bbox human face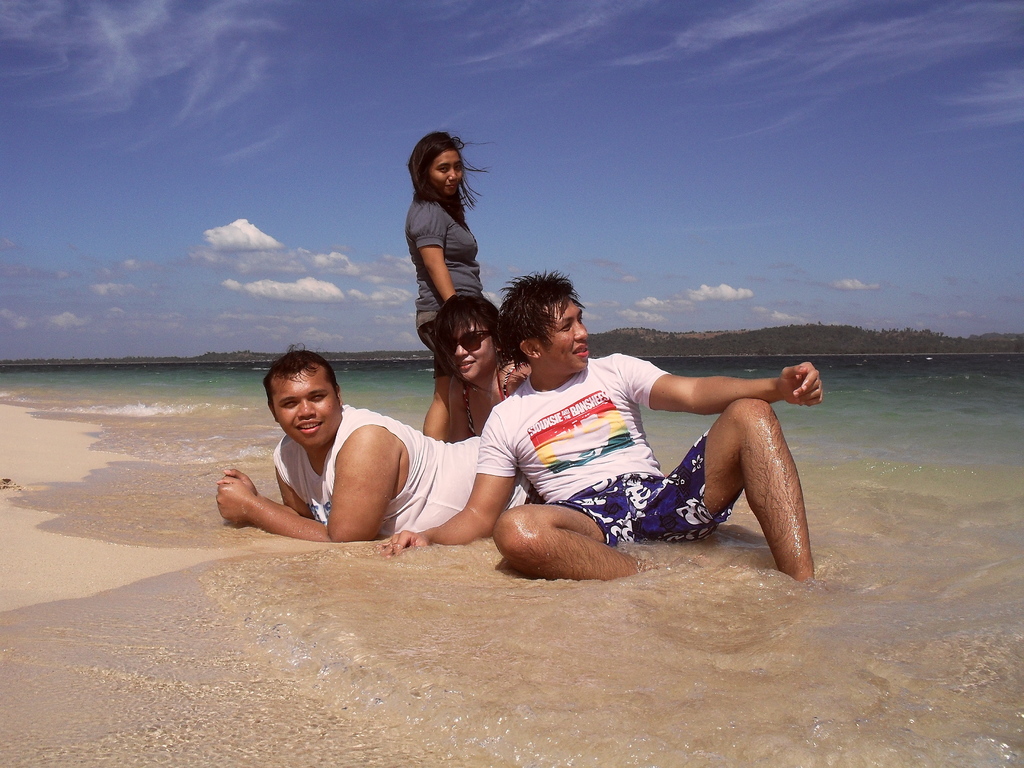
x1=451 y1=319 x2=494 y2=378
